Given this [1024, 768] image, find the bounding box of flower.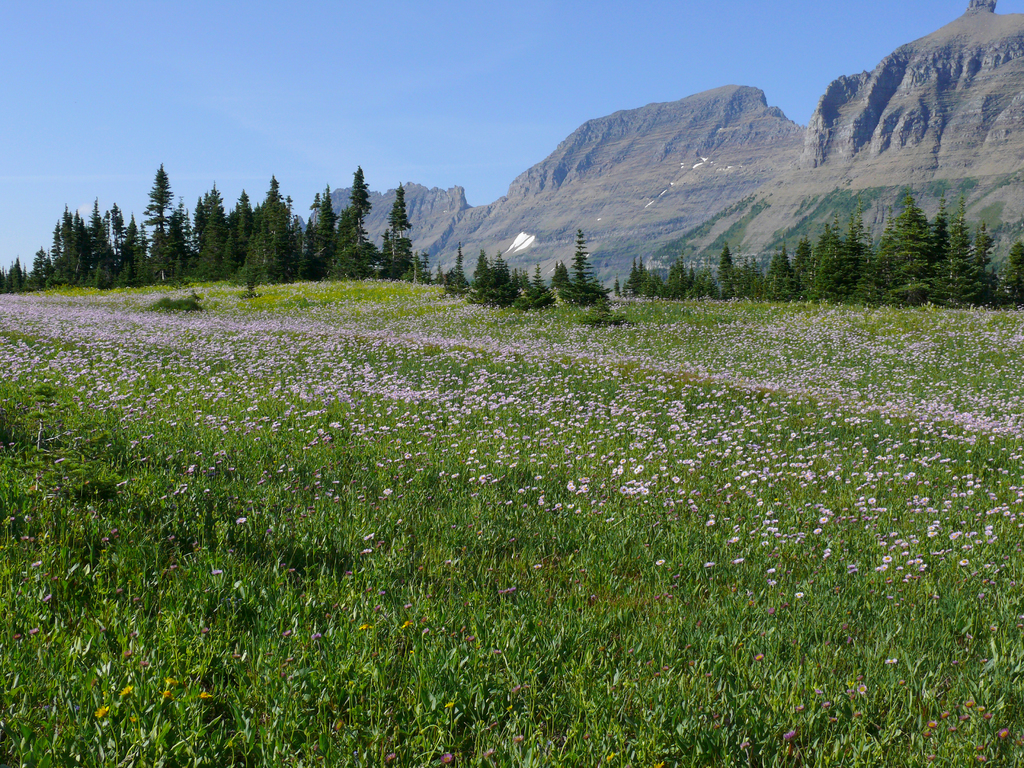
select_region(480, 748, 497, 760).
